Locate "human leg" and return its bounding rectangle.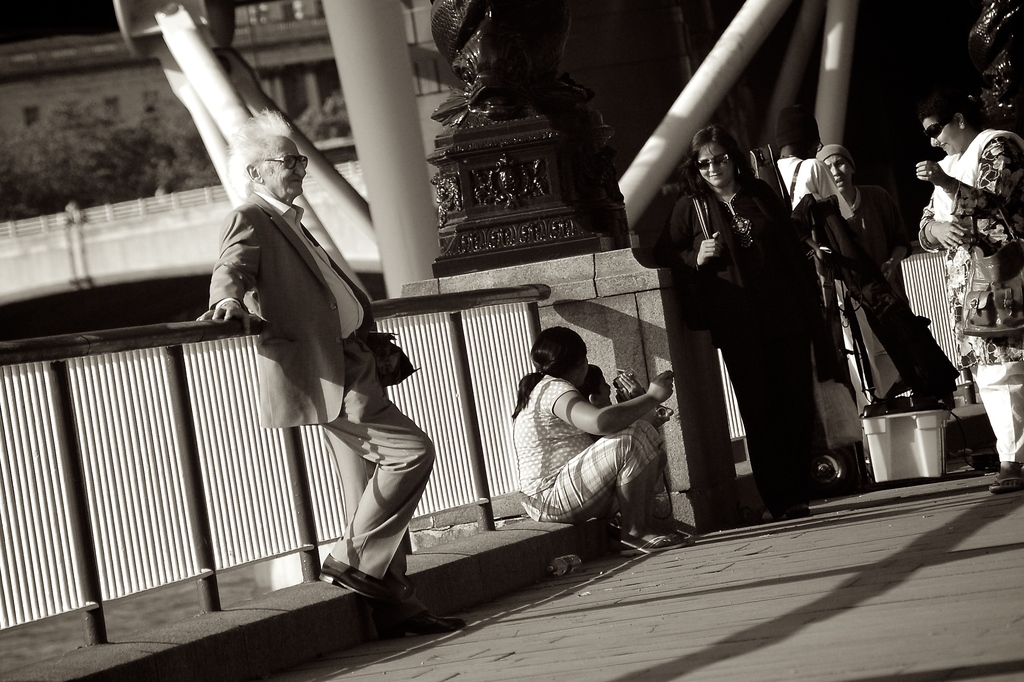
<region>529, 427, 687, 550</region>.
